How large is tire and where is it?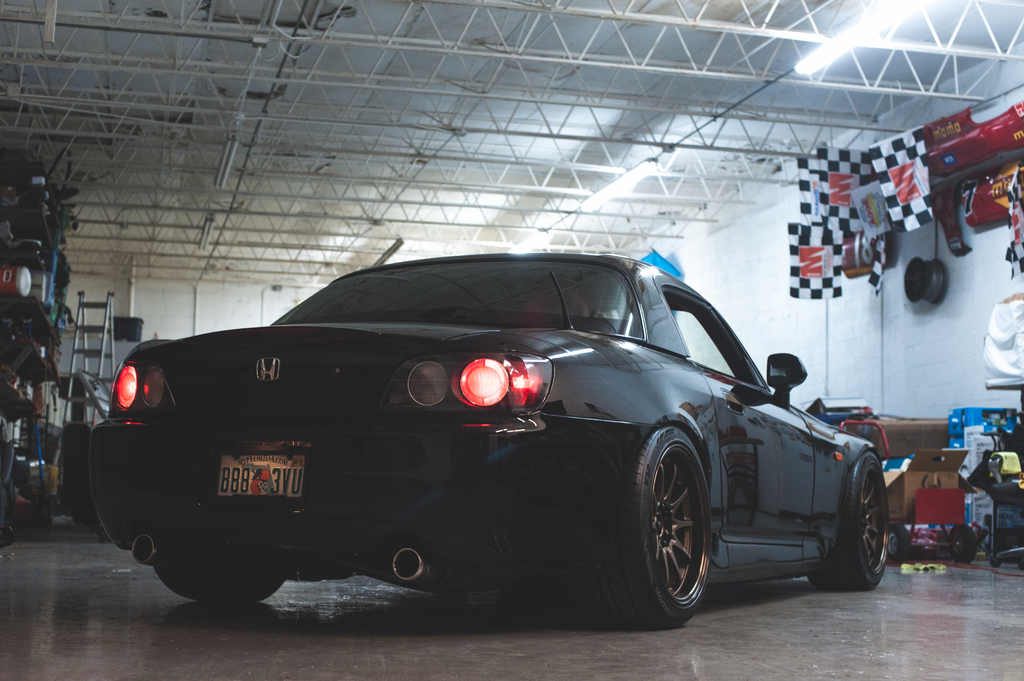
Bounding box: 880/529/906/574.
